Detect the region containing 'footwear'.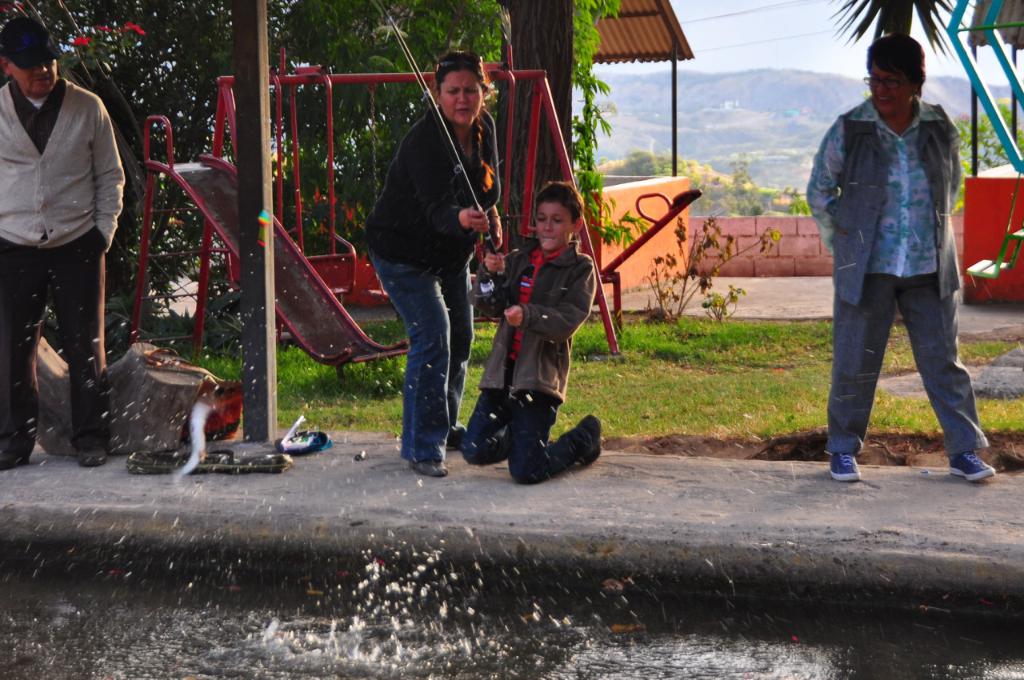
(945, 449, 994, 487).
